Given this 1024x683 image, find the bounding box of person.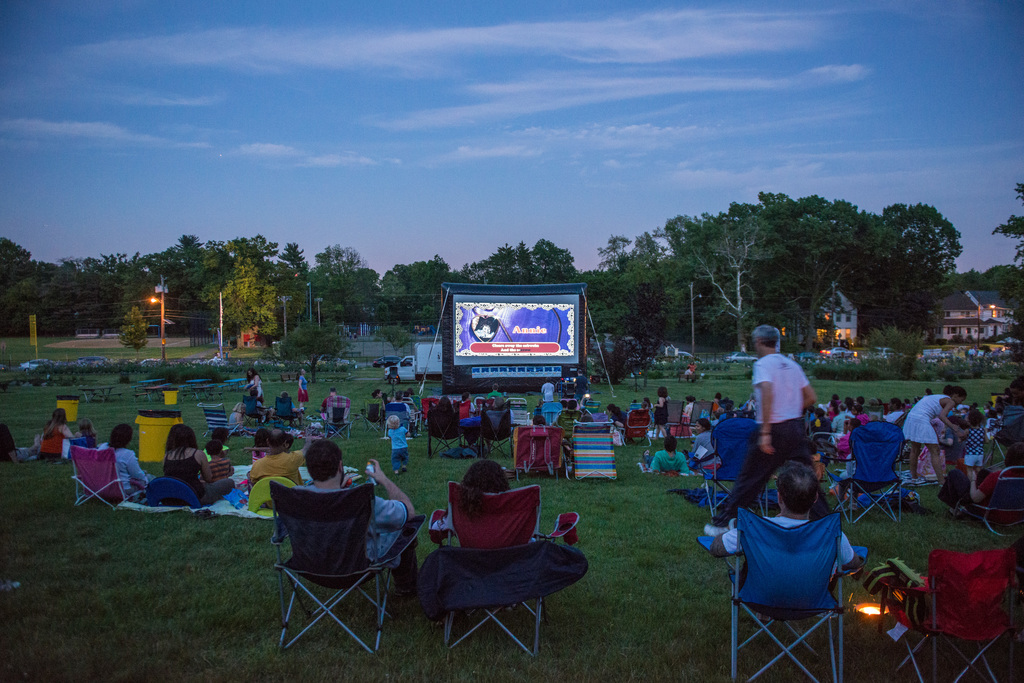
289:367:310:415.
